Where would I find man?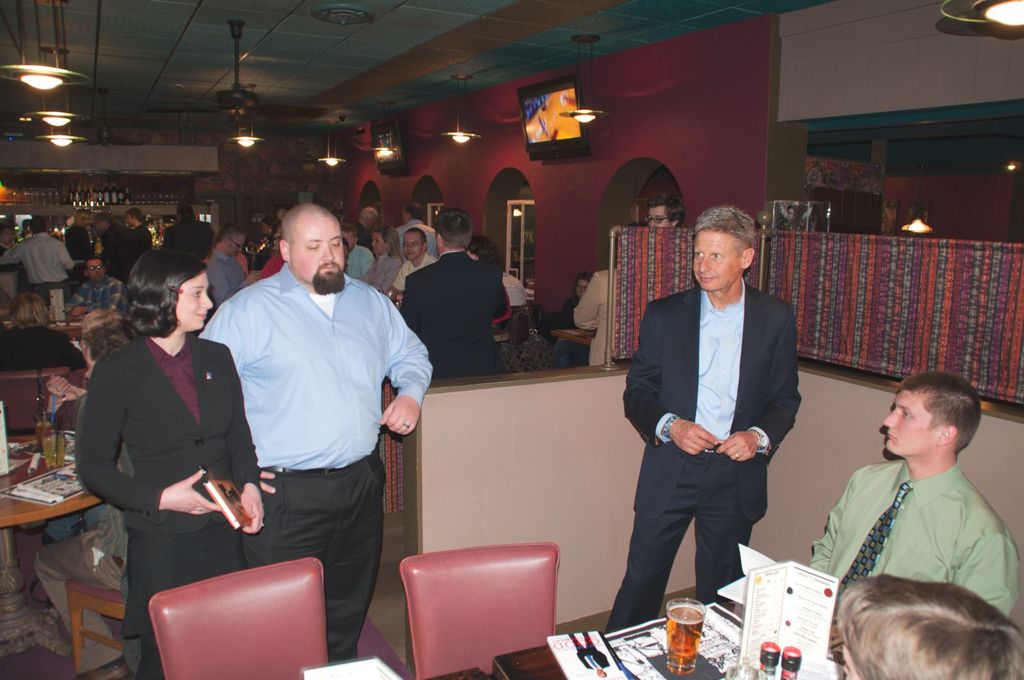
At bbox(0, 271, 84, 373).
